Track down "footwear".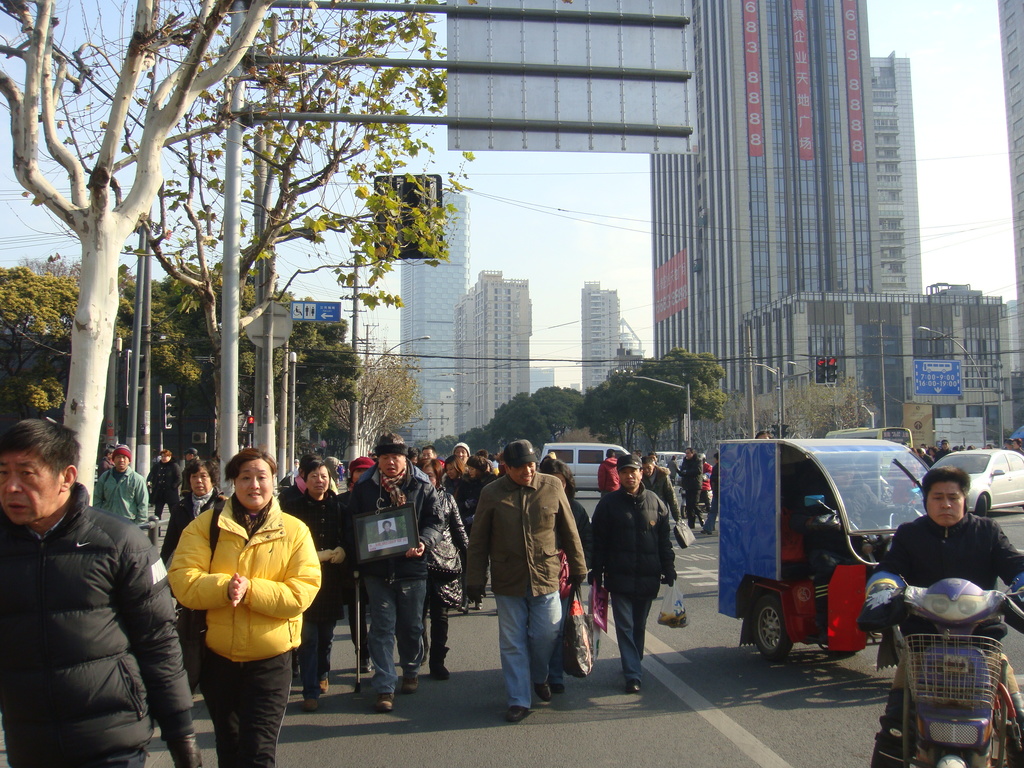
Tracked to bbox=(403, 678, 418, 691).
